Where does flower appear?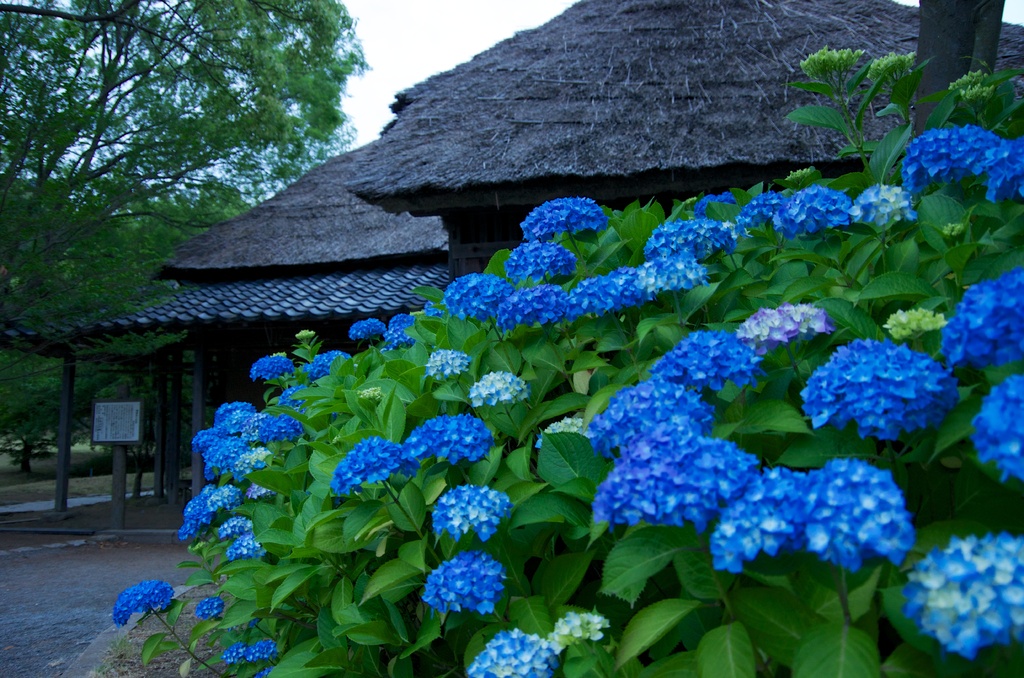
Appears at BBox(553, 616, 605, 654).
